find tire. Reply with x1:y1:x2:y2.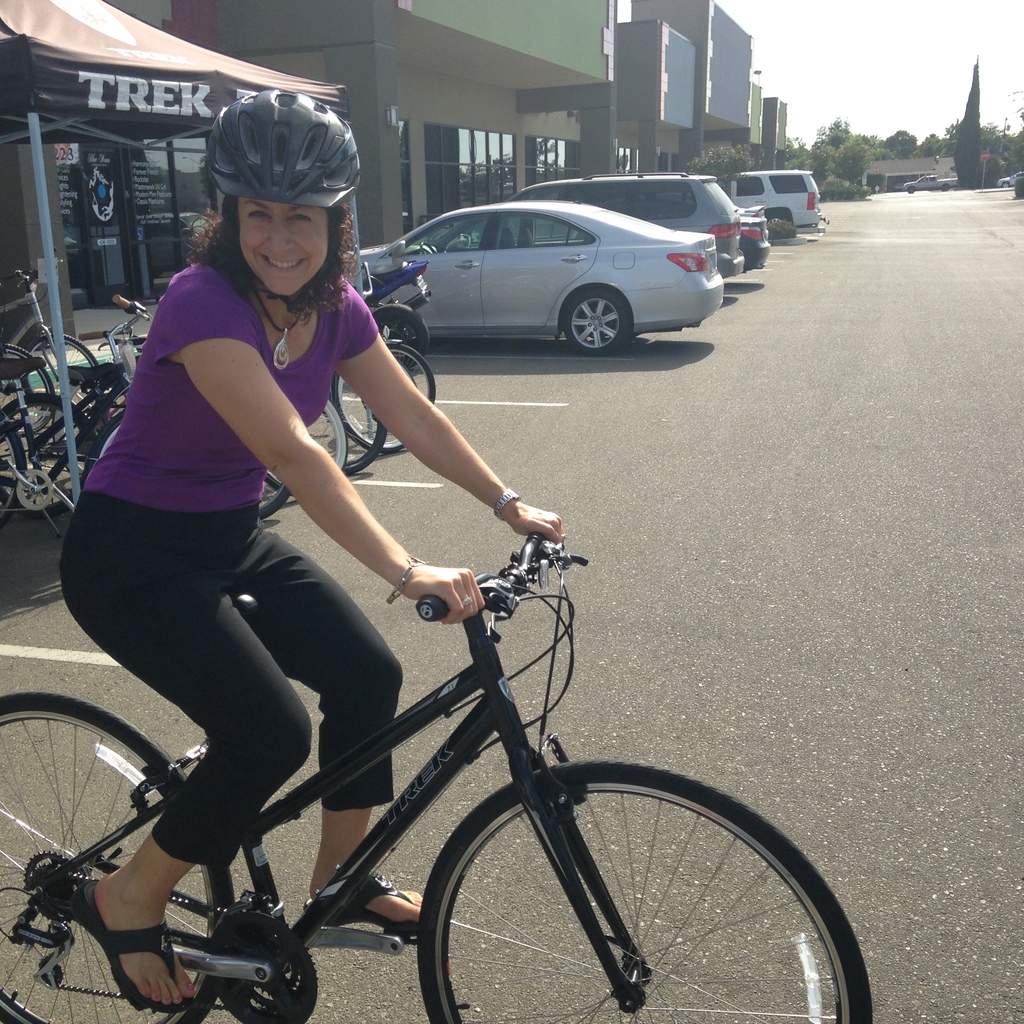
378:309:436:351.
